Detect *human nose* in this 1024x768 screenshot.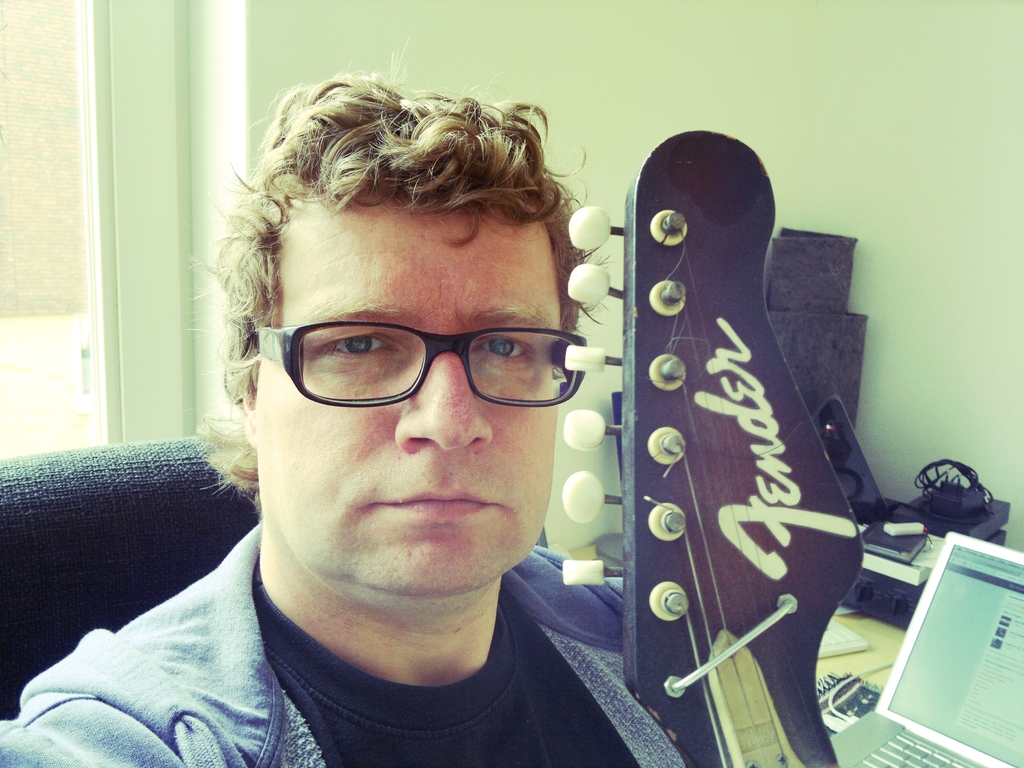
Detection: pyautogui.locateOnScreen(391, 358, 498, 452).
